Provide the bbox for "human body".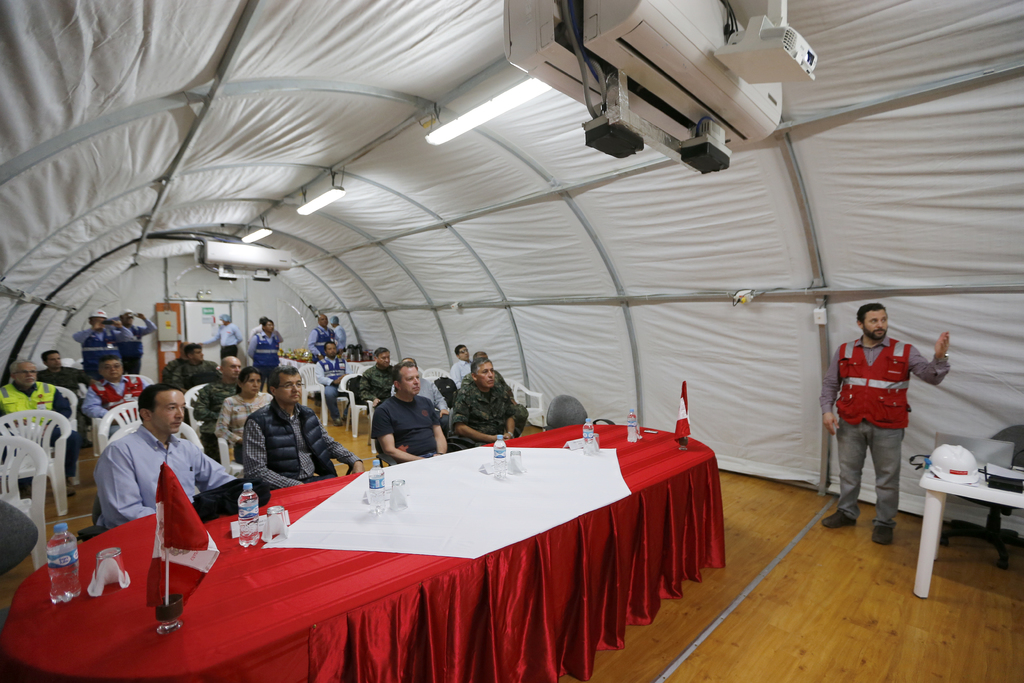
BBox(374, 359, 455, 467).
